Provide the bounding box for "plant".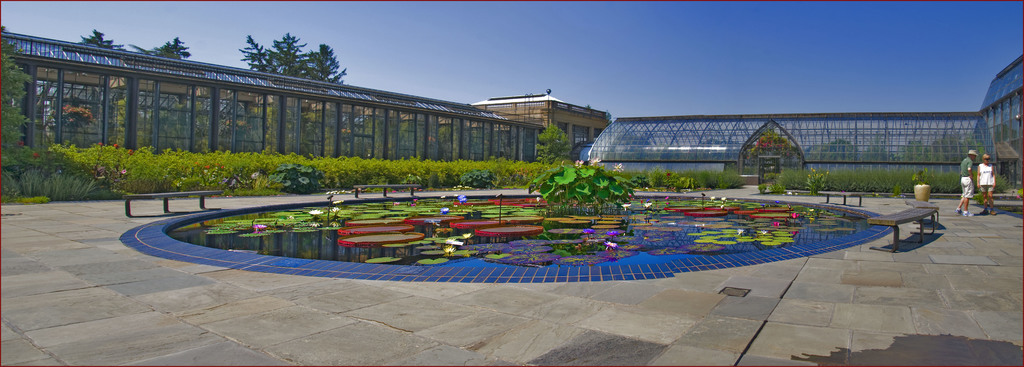
bbox(1016, 184, 1023, 200).
